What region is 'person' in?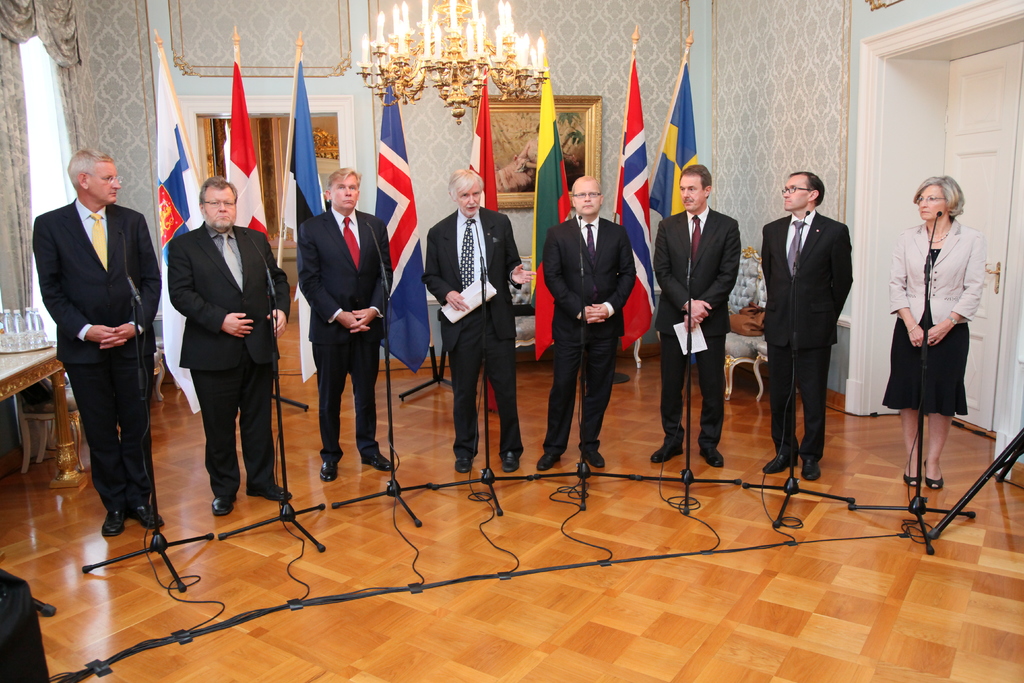
region(652, 167, 742, 468).
